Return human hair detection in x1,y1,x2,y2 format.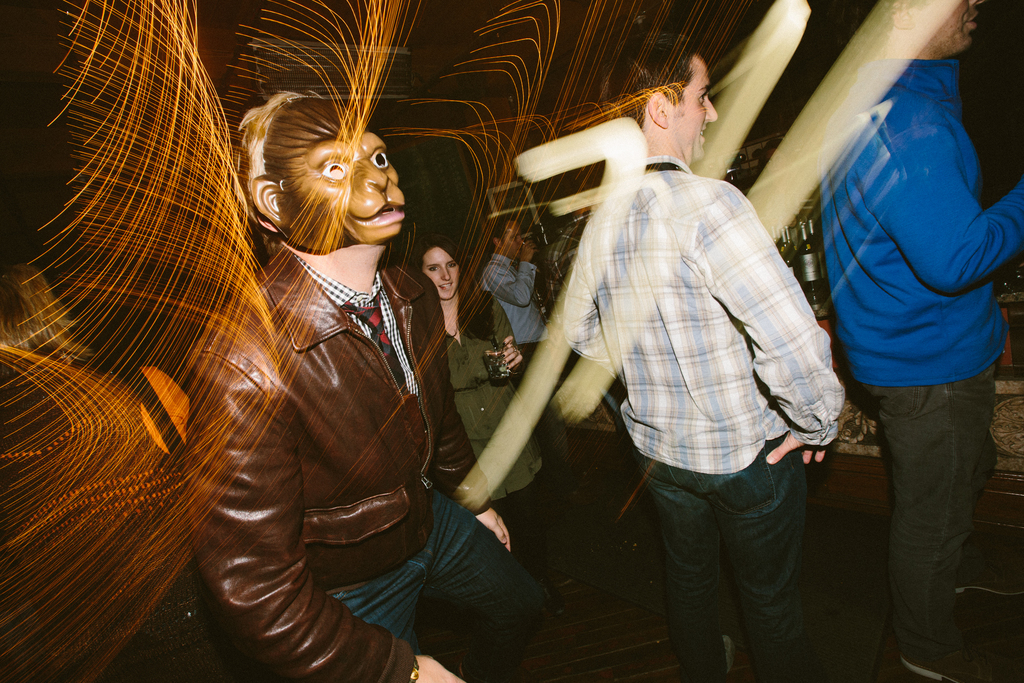
417,229,493,341.
